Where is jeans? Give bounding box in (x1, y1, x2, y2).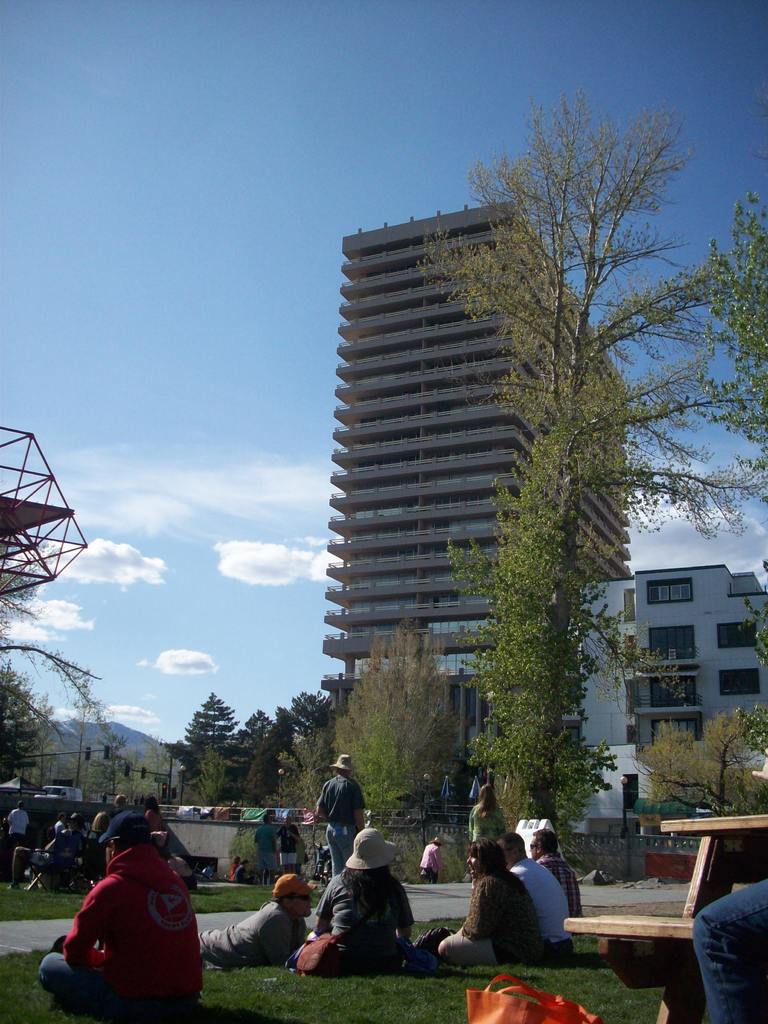
(27, 952, 206, 1023).
